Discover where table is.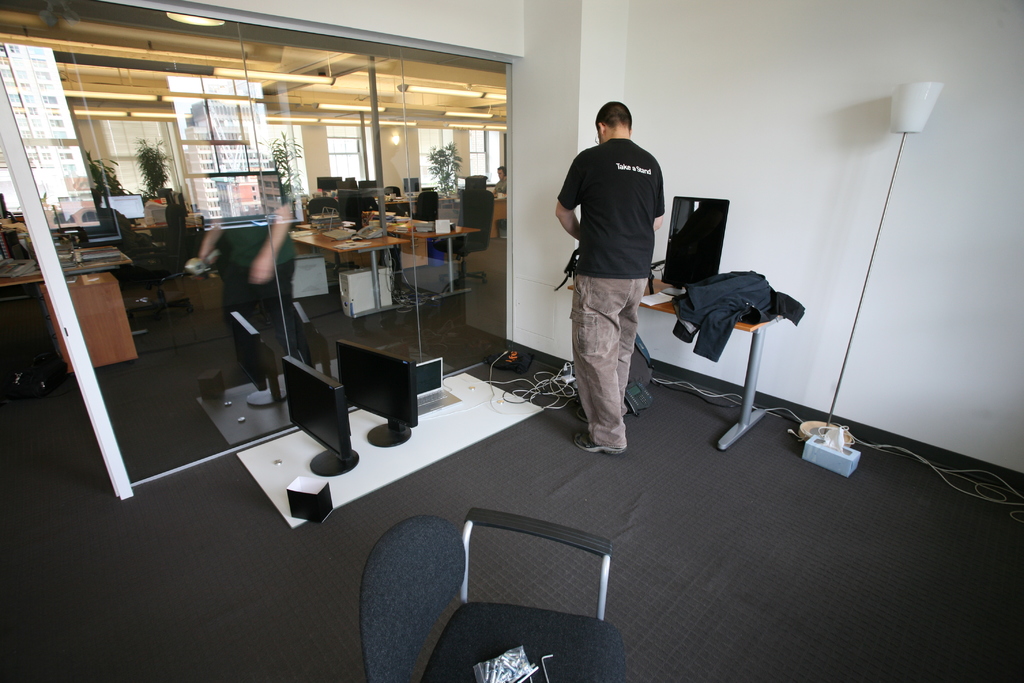
Discovered at <box>385,212,479,296</box>.
